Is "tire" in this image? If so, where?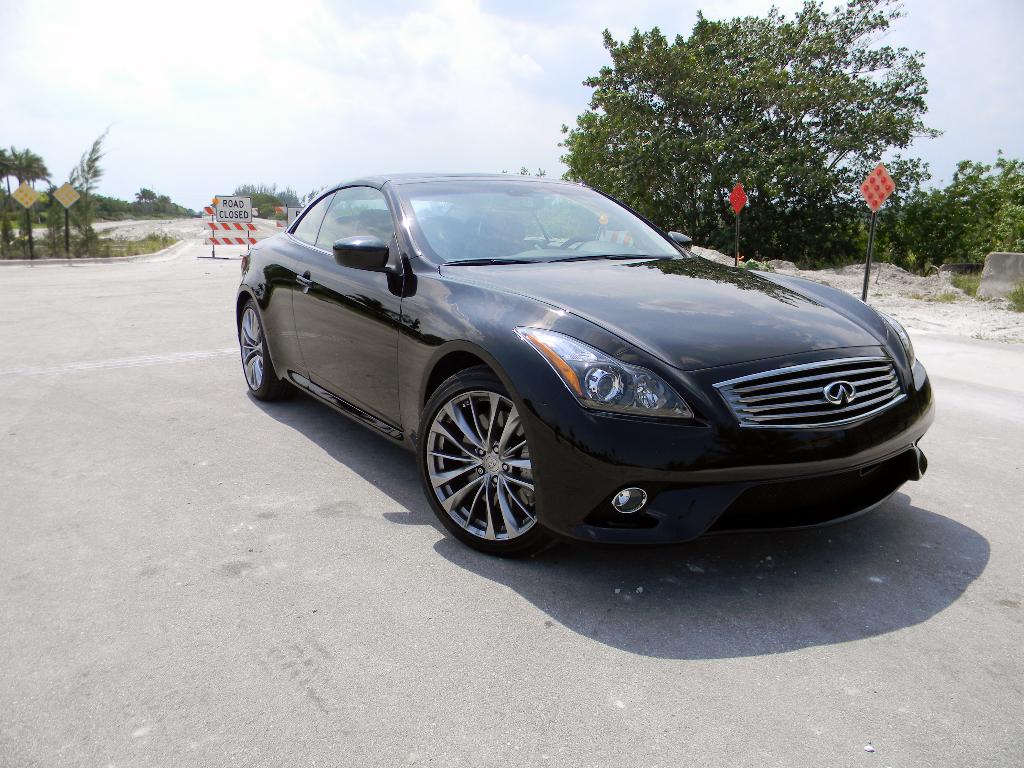
Yes, at select_region(414, 363, 552, 557).
